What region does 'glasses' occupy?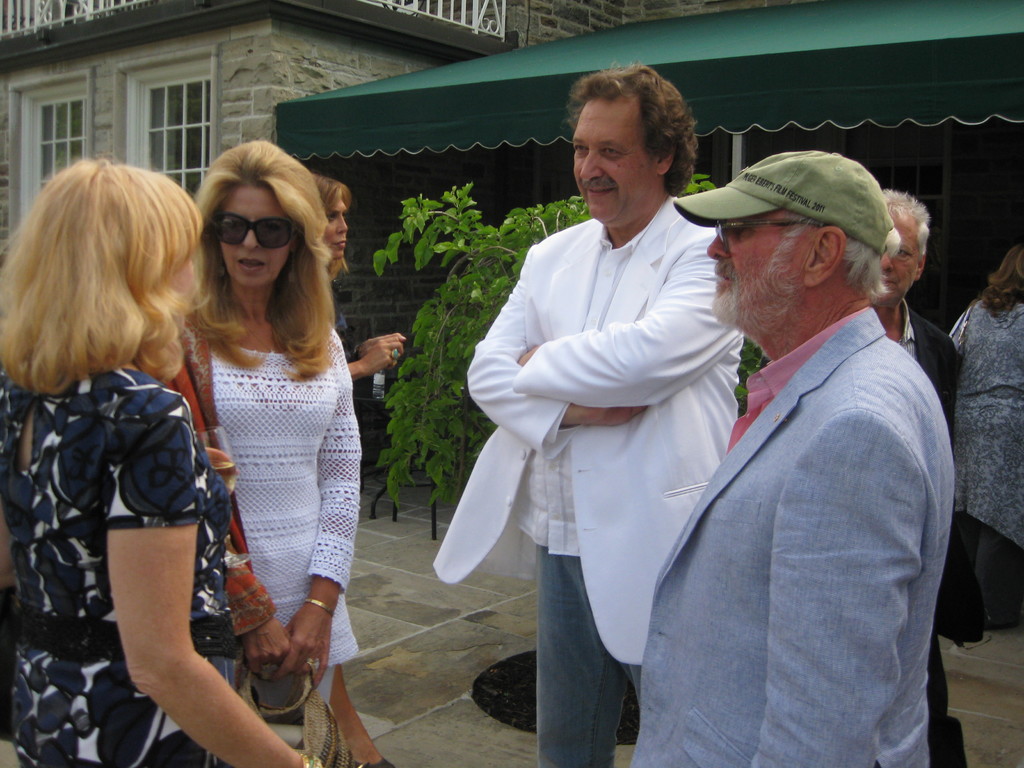
select_region(184, 206, 308, 257).
